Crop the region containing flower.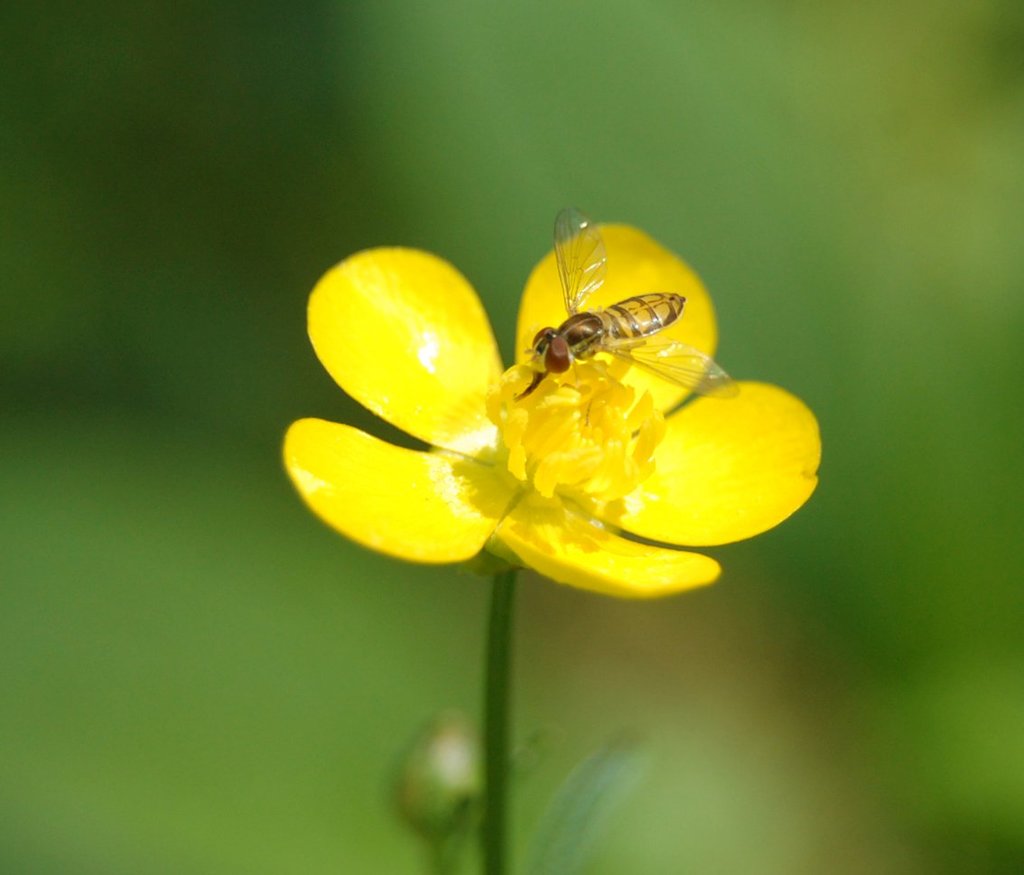
Crop region: <box>263,167,823,638</box>.
